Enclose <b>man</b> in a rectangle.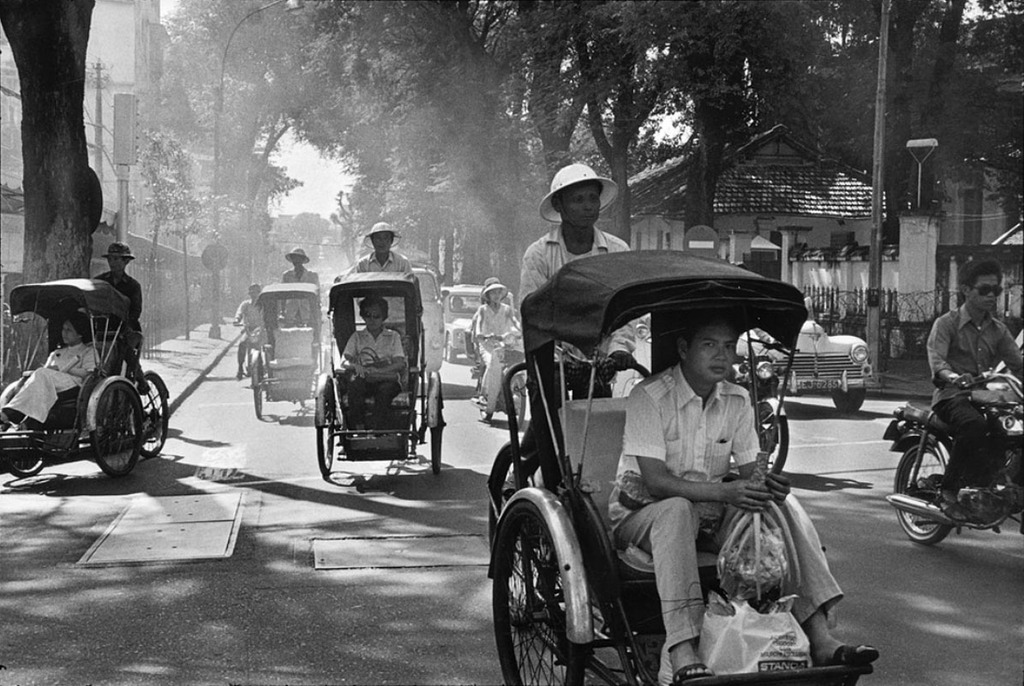
crop(610, 309, 883, 684).
